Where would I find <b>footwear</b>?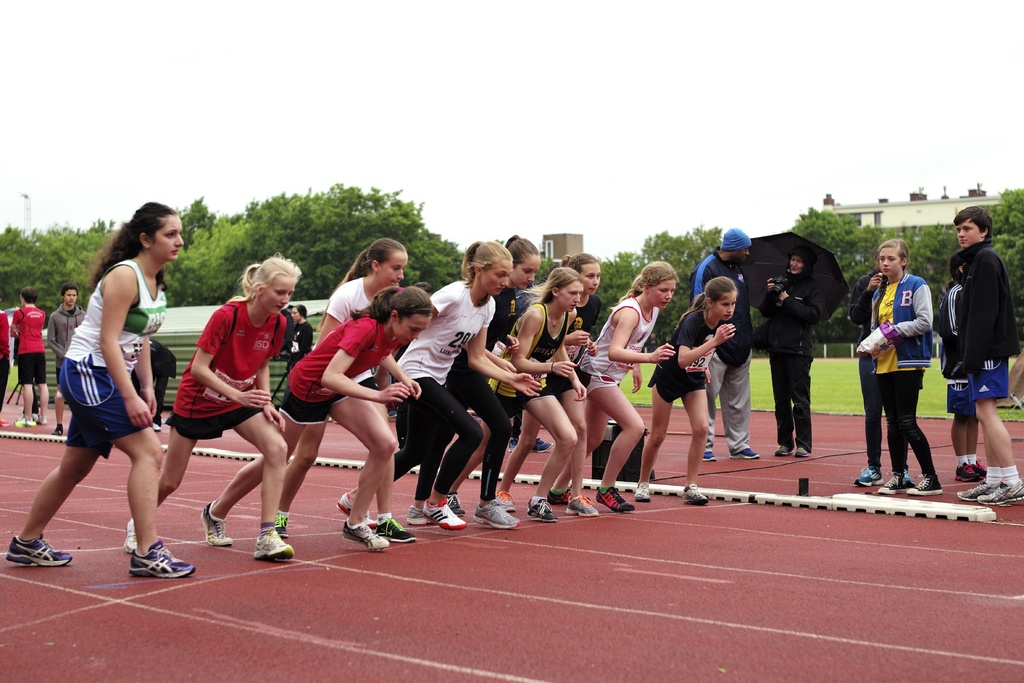
At rect(3, 534, 84, 571).
